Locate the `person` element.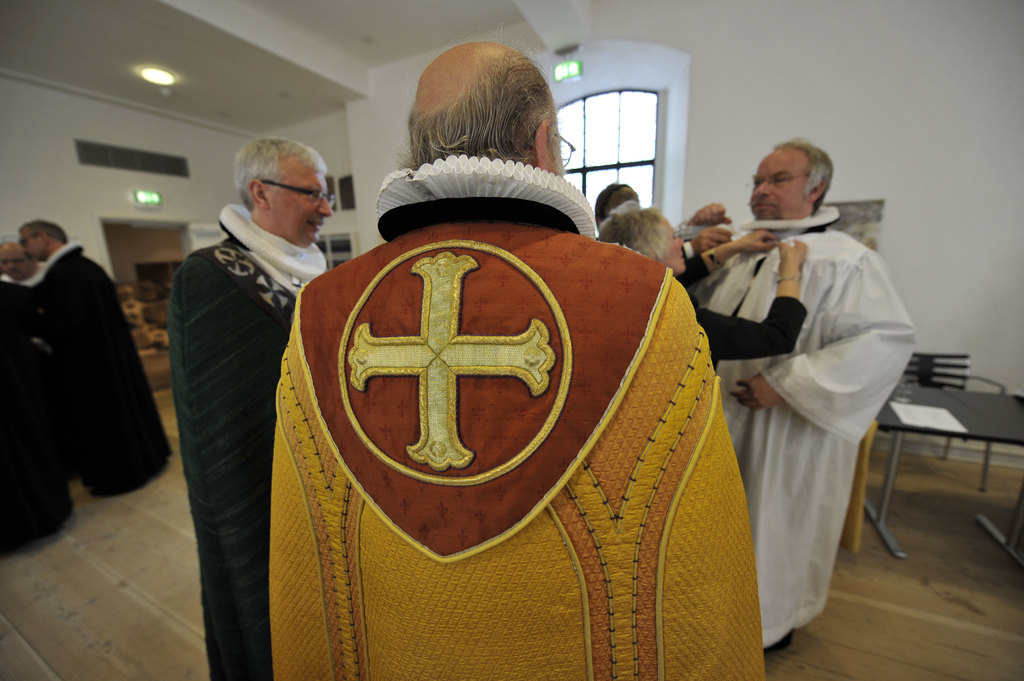
Element bbox: x1=1, y1=273, x2=79, y2=564.
